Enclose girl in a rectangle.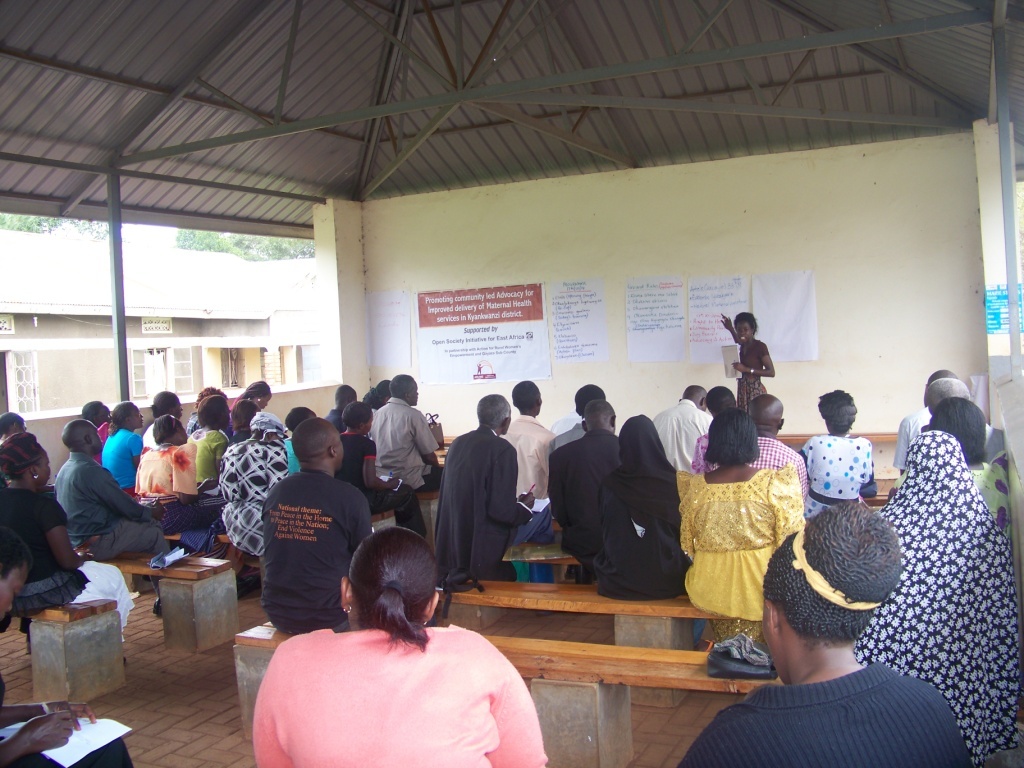
100:388:148:488.
